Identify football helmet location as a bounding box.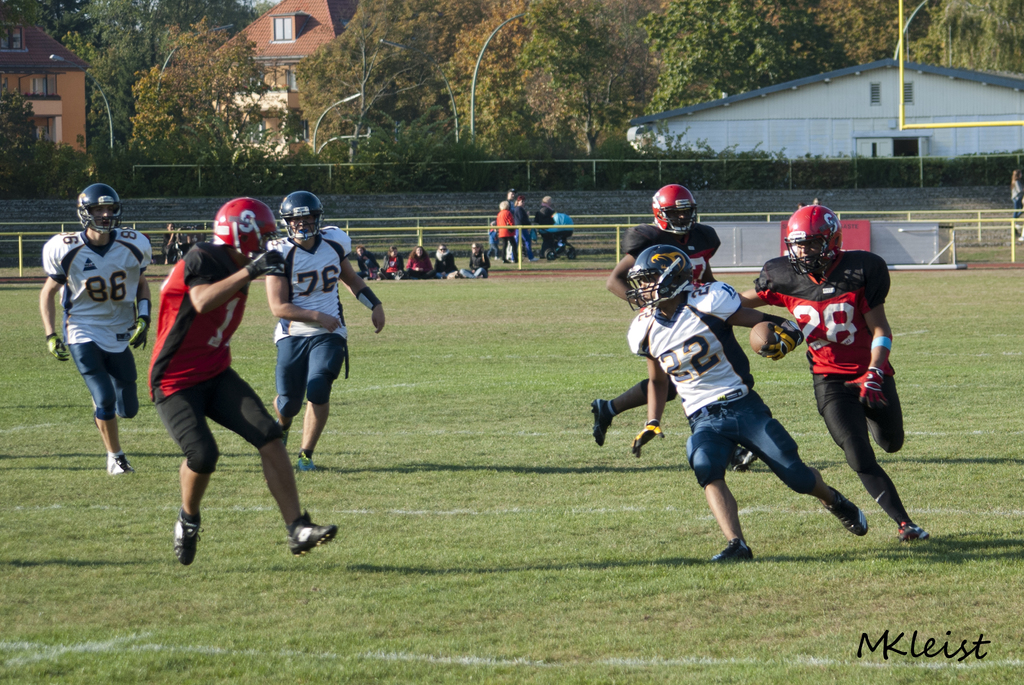
(left=646, top=178, right=697, bottom=235).
